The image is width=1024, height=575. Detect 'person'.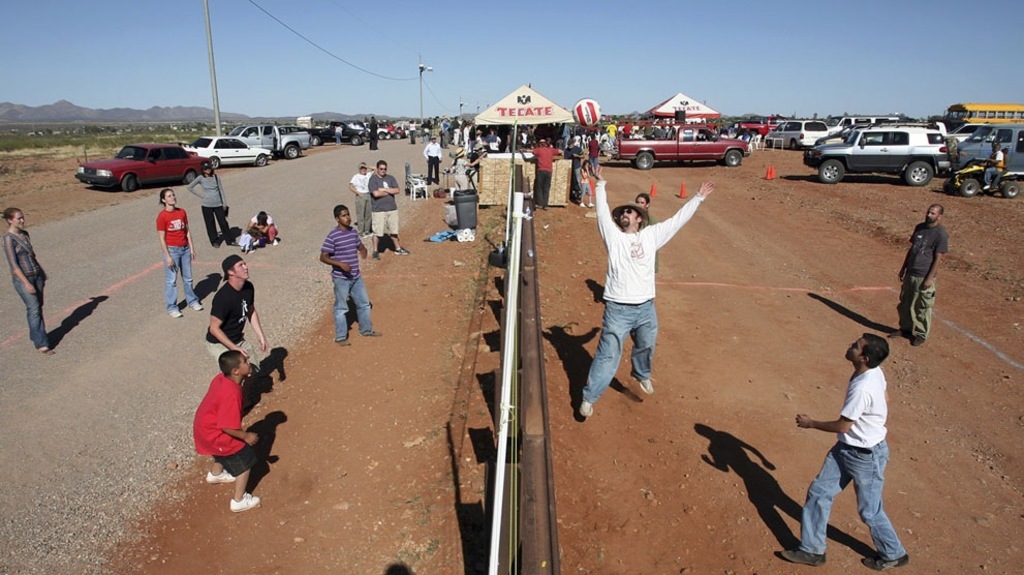
Detection: bbox=[330, 123, 345, 148].
